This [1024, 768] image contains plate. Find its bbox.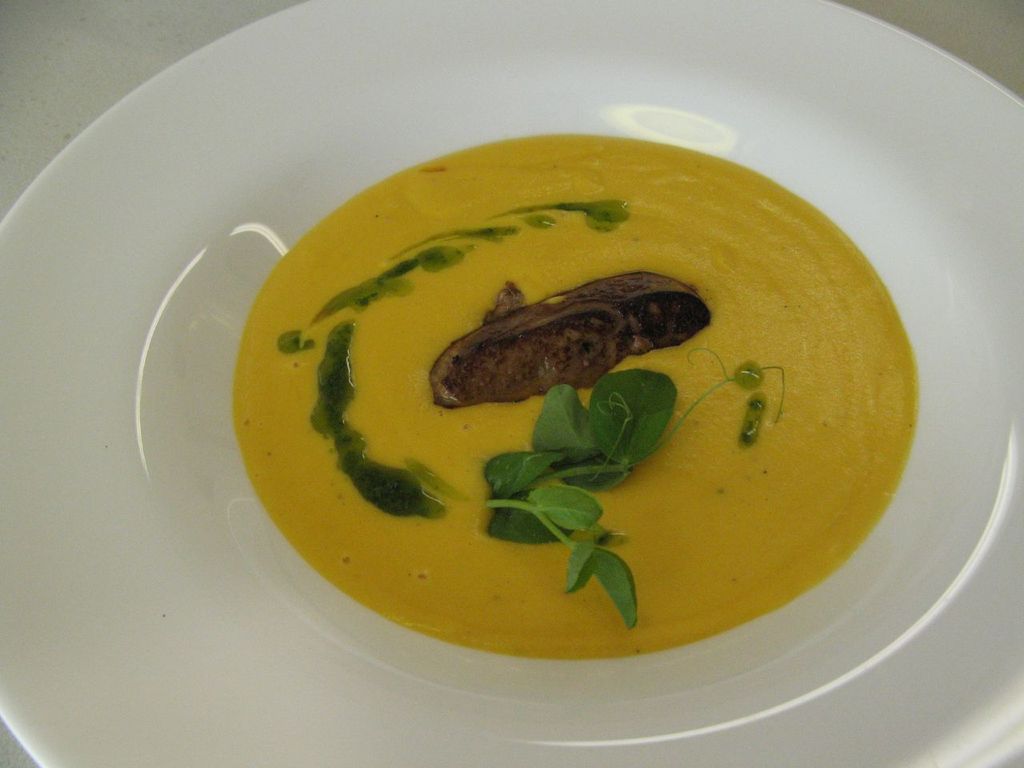
bbox(0, 0, 1023, 767).
